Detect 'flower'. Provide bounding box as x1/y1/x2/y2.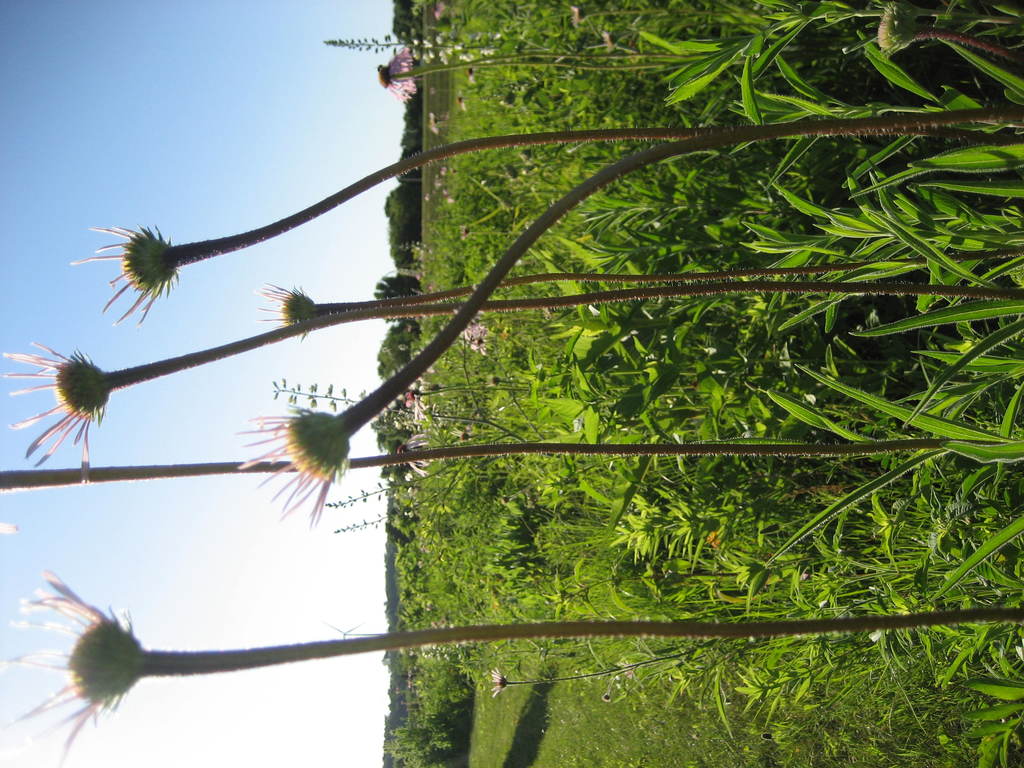
599/29/611/56.
